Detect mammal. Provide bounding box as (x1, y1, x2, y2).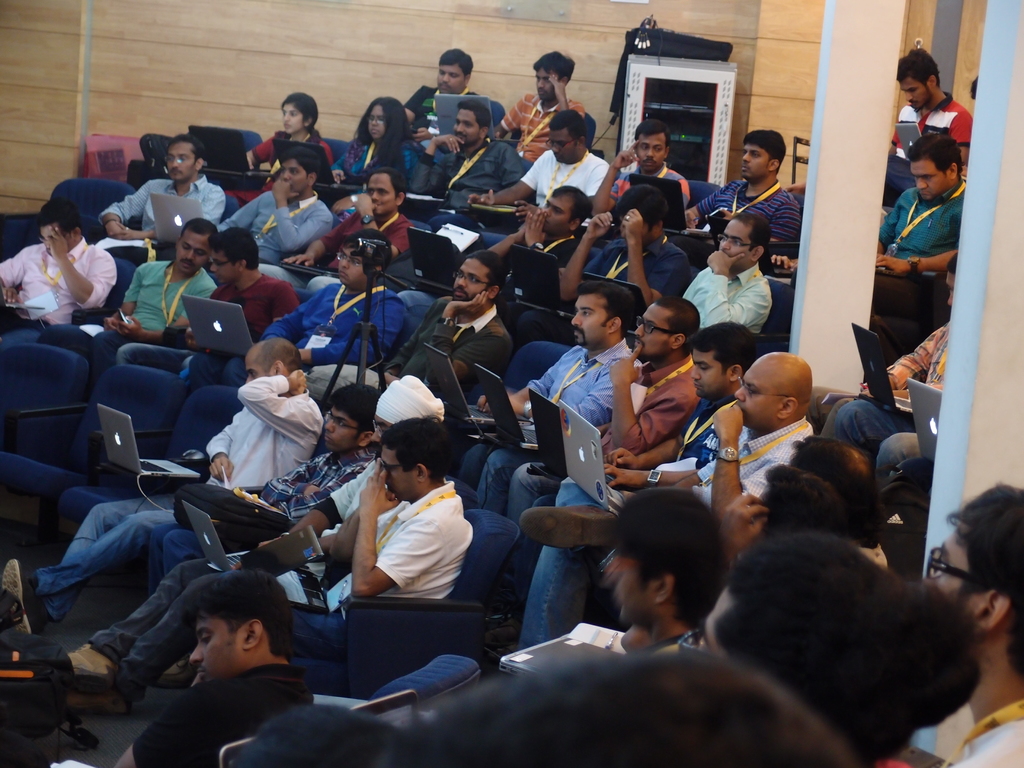
(372, 652, 862, 766).
